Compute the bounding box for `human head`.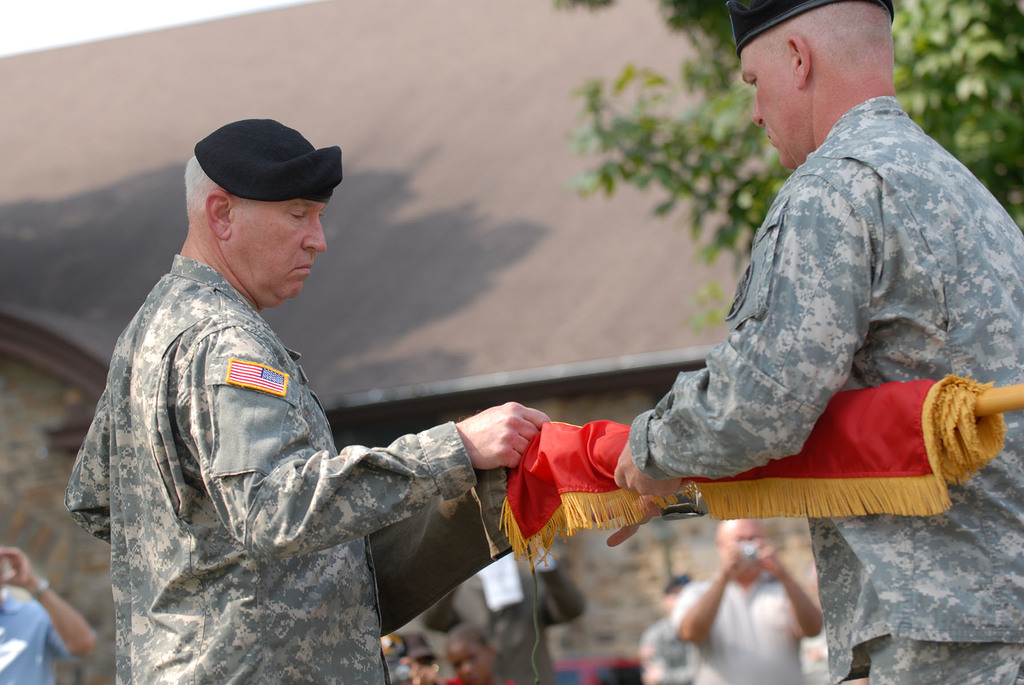
left=725, top=0, right=898, bottom=170.
